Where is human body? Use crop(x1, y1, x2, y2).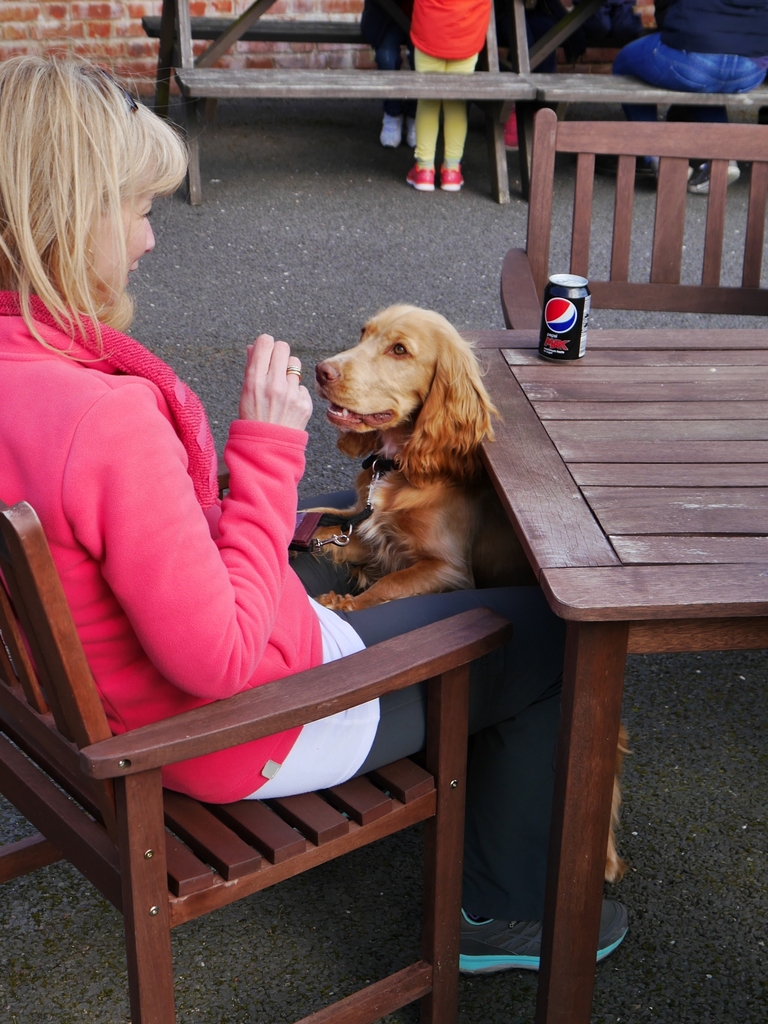
crop(603, 0, 767, 199).
